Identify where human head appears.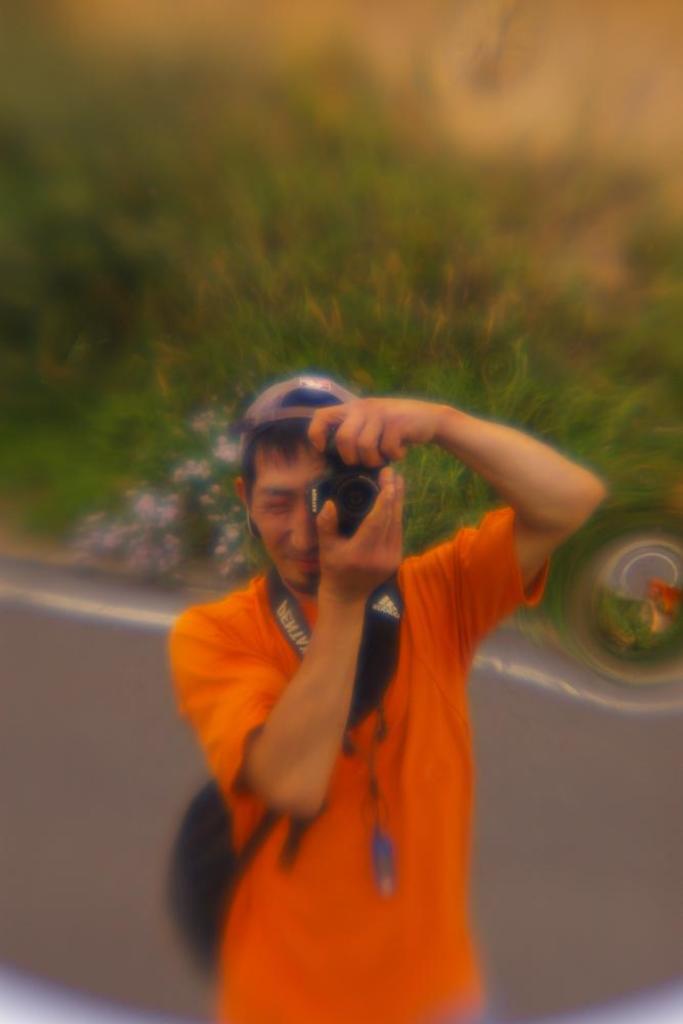
Appears at (237,390,378,571).
